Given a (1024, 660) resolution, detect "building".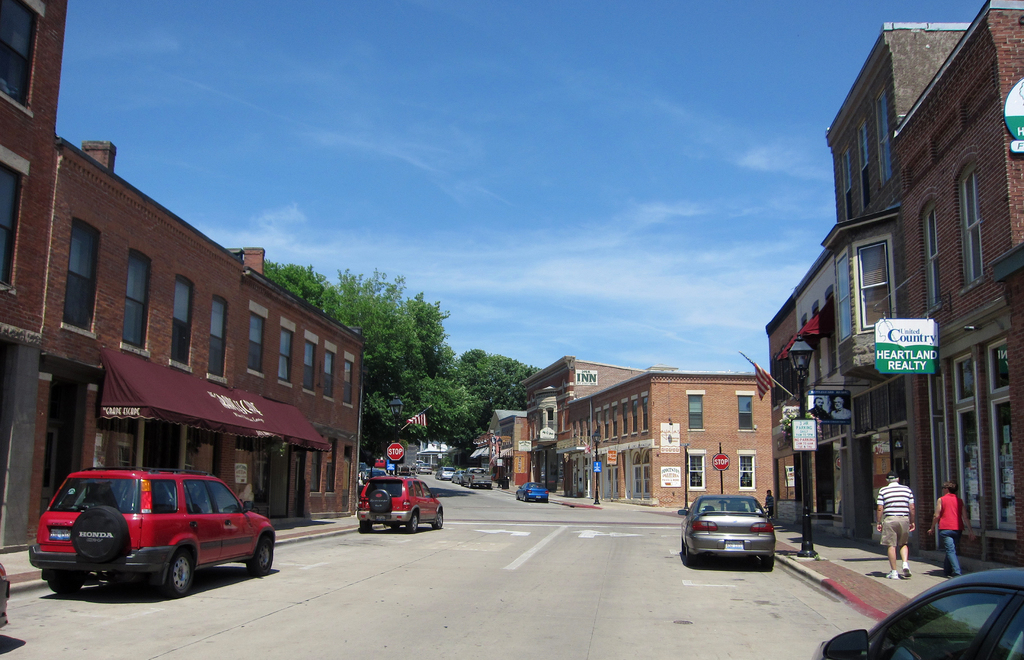
crop(485, 352, 797, 507).
